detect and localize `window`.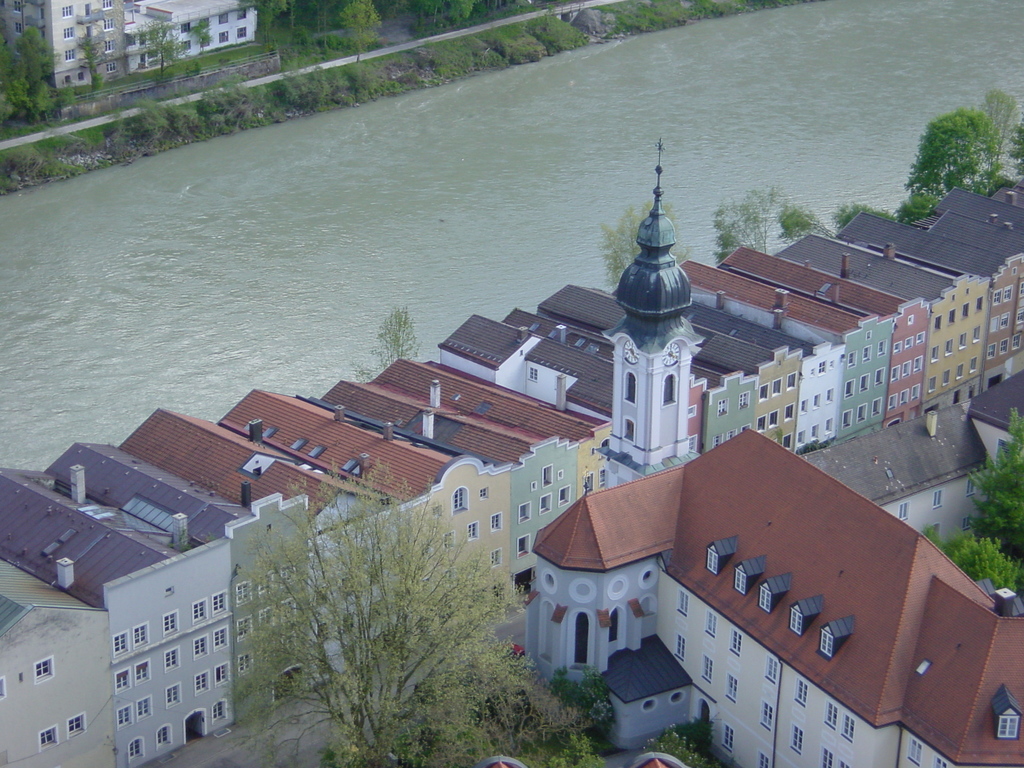
Localized at l=236, t=24, r=250, b=40.
